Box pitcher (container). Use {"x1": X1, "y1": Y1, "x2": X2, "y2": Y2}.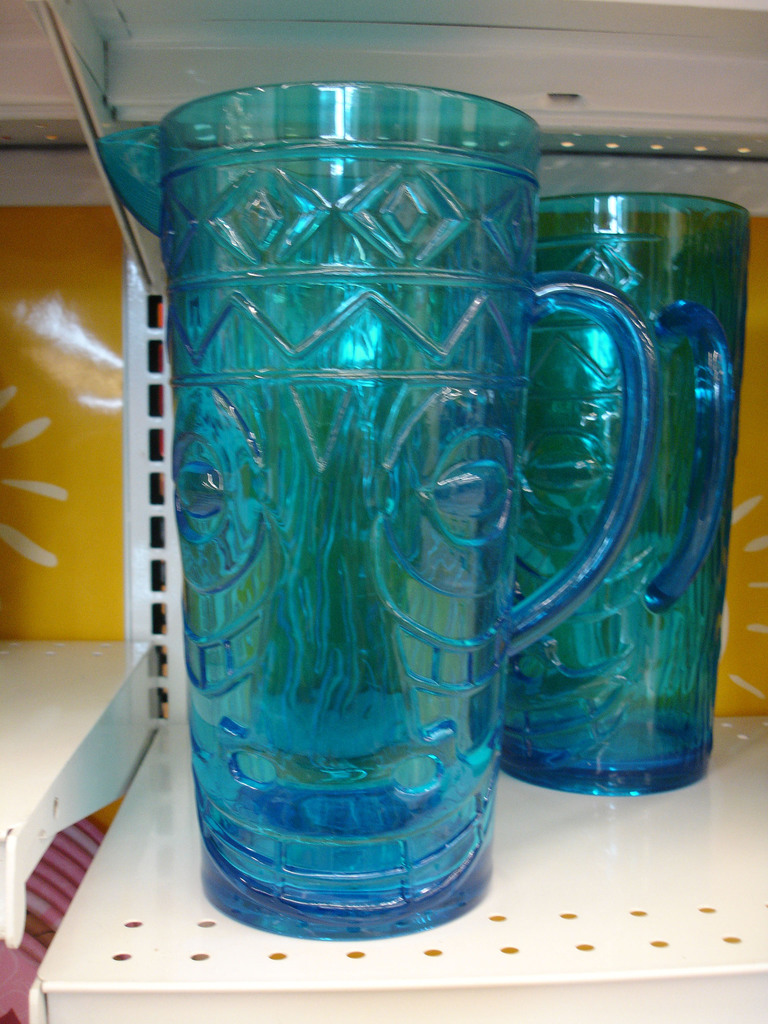
{"x1": 506, "y1": 195, "x2": 748, "y2": 799}.
